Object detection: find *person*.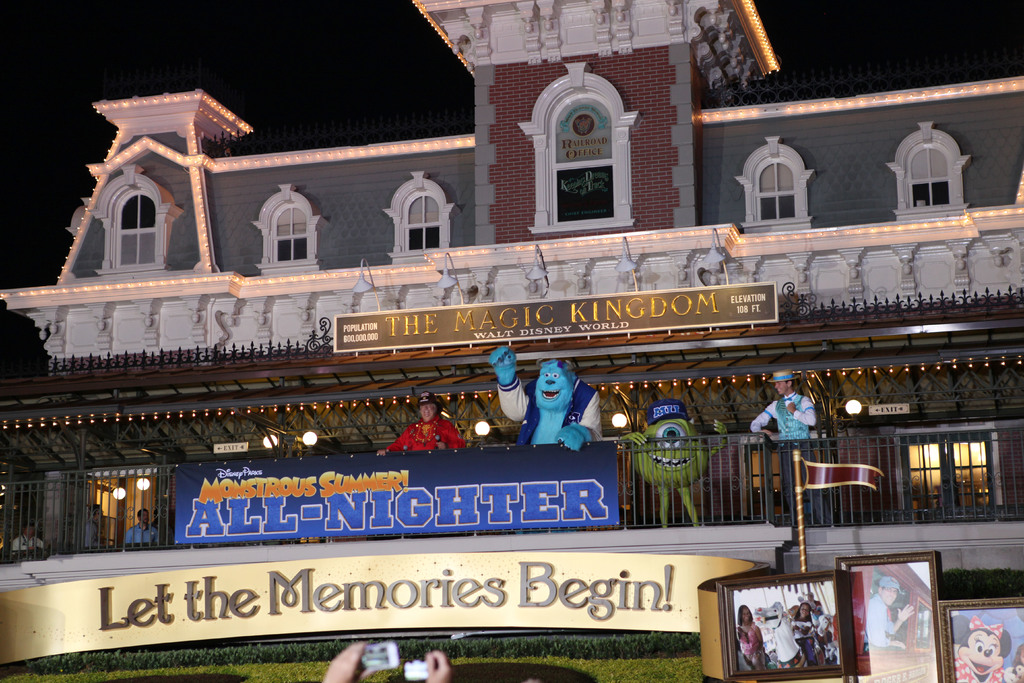
737/600/767/679.
